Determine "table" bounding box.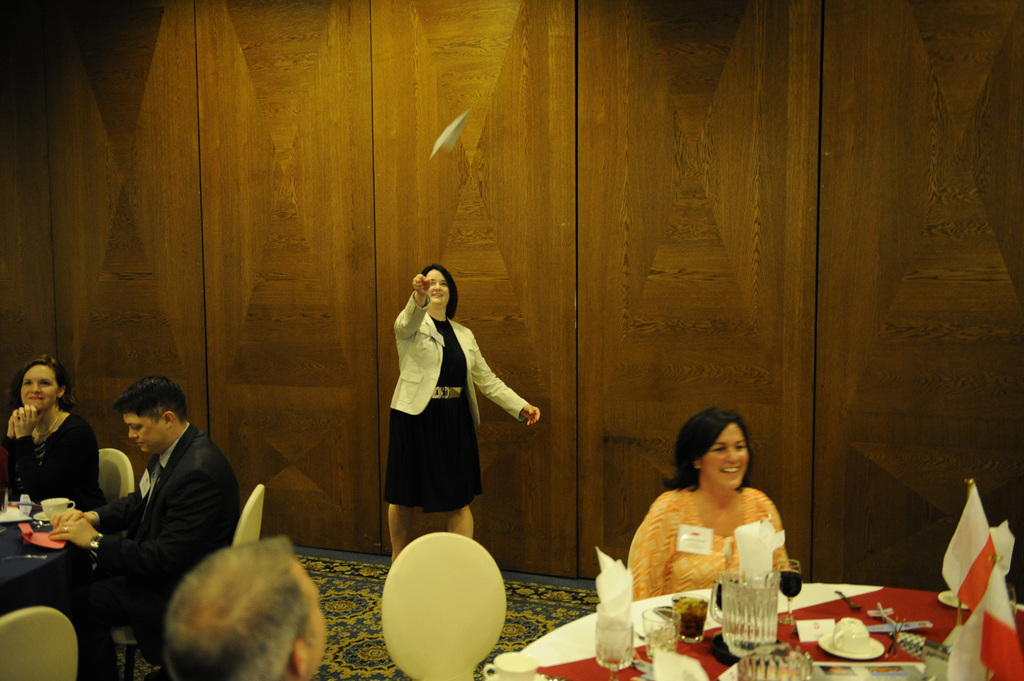
Determined: rect(0, 517, 124, 678).
